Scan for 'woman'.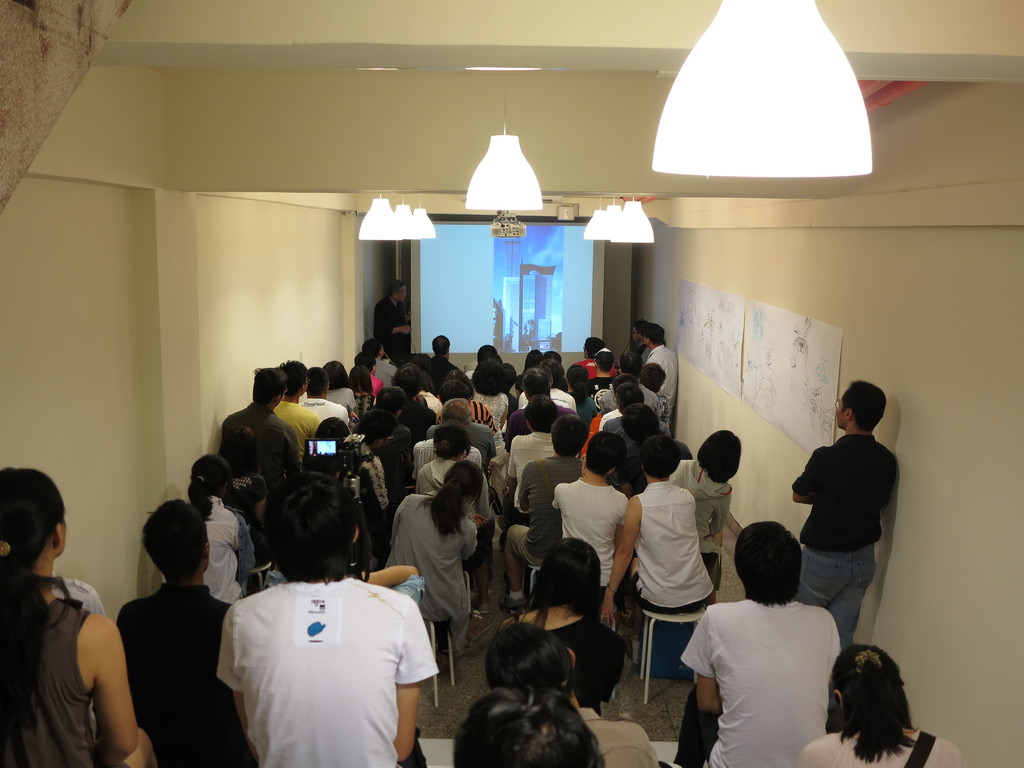
Scan result: box(496, 543, 644, 710).
